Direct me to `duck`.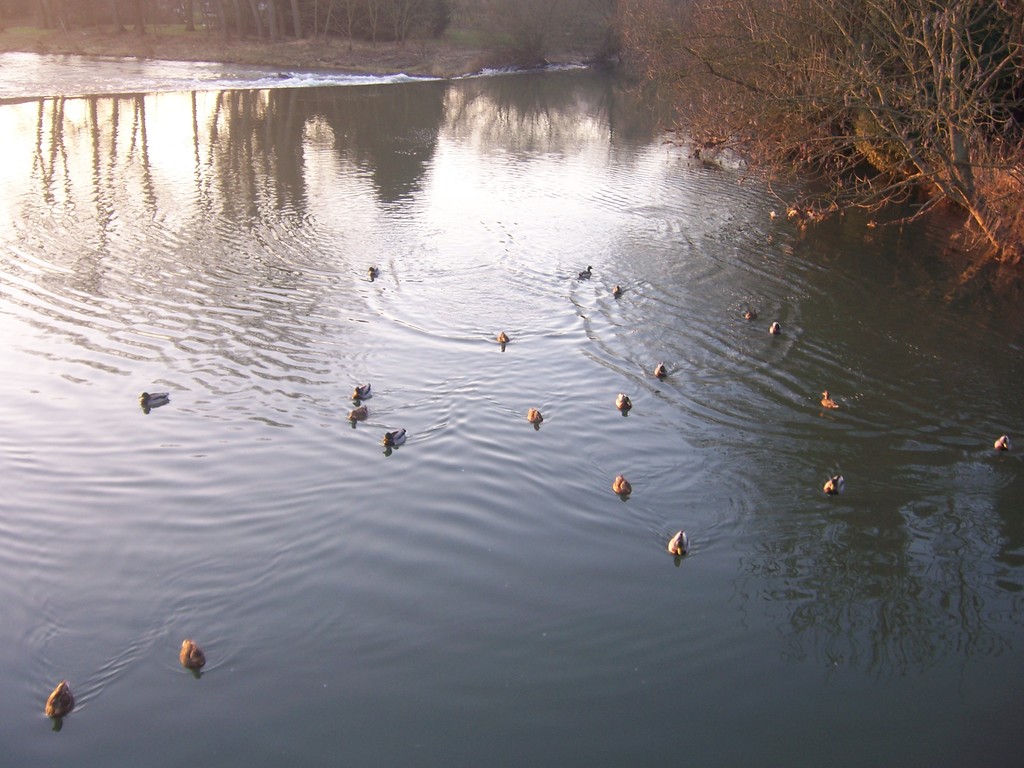
Direction: (left=612, top=474, right=635, bottom=498).
